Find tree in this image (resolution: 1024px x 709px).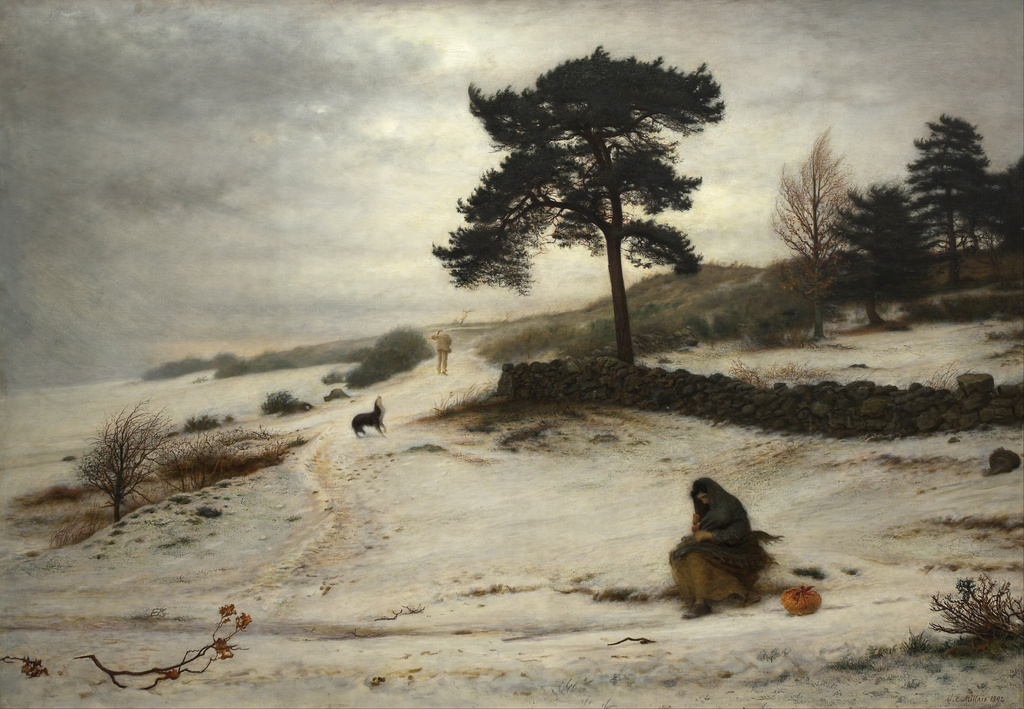
detection(809, 173, 934, 332).
